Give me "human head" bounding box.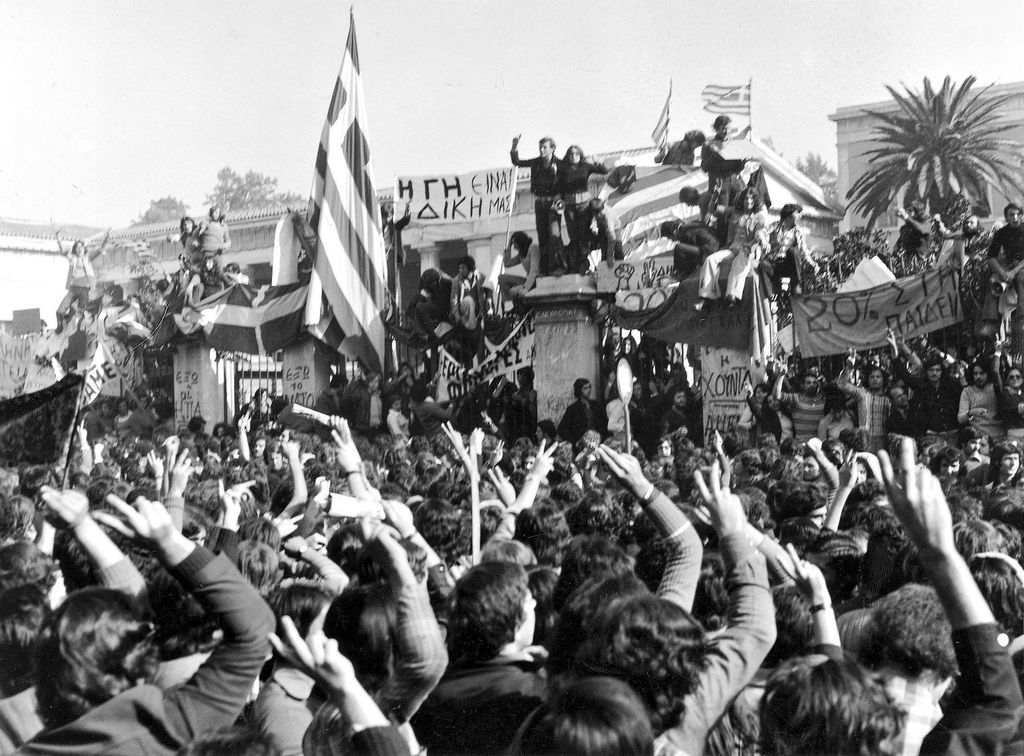
bbox=[67, 237, 86, 258].
